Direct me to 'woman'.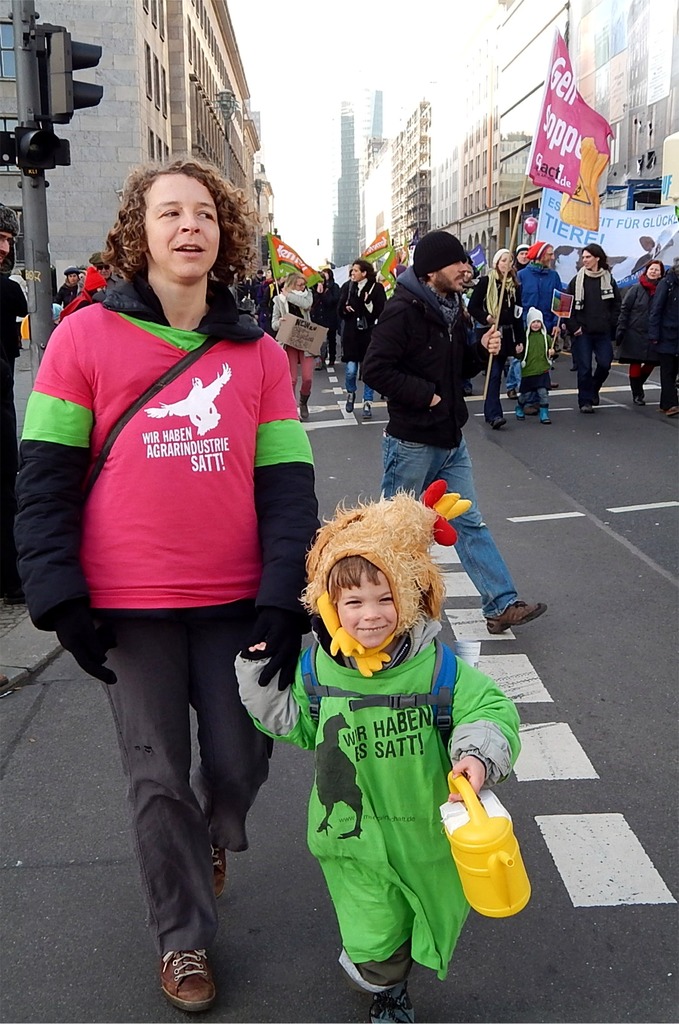
Direction: l=338, t=261, r=387, b=417.
